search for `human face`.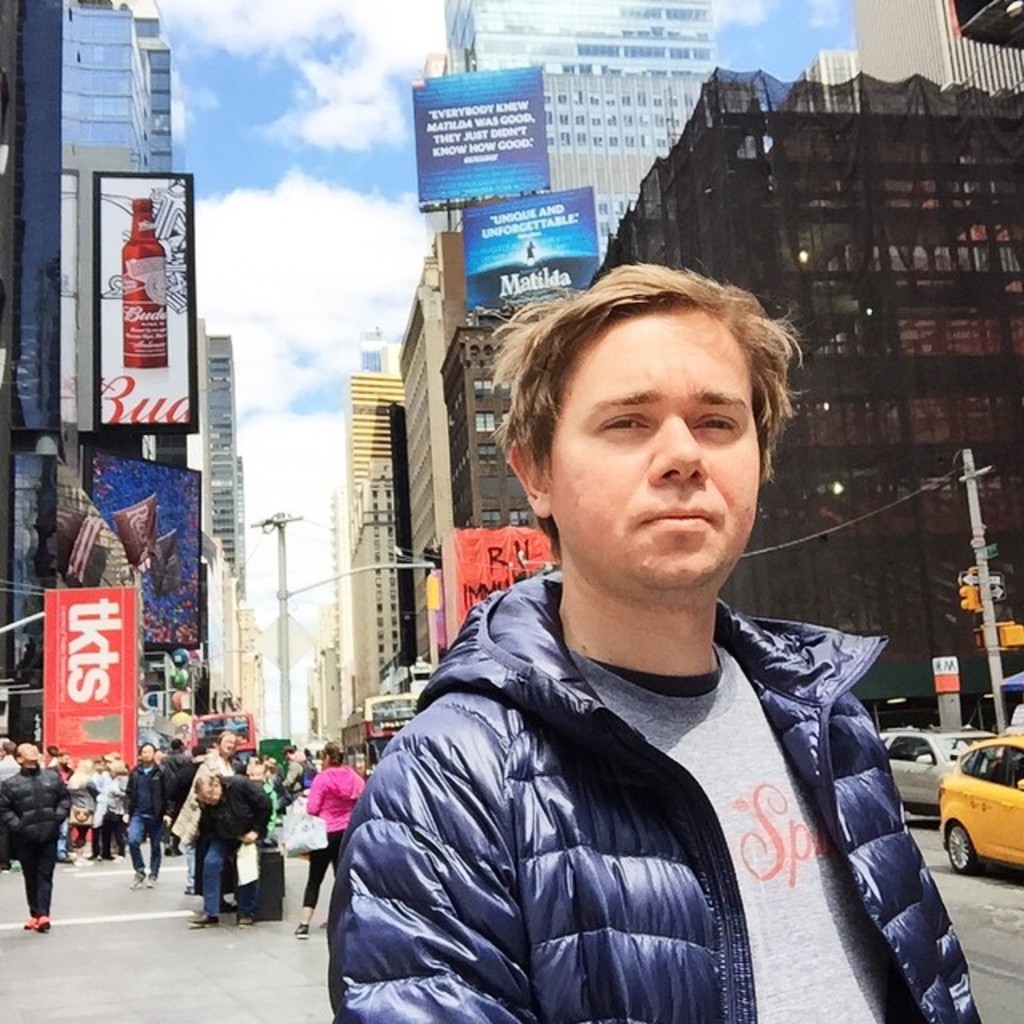
Found at detection(547, 309, 763, 605).
